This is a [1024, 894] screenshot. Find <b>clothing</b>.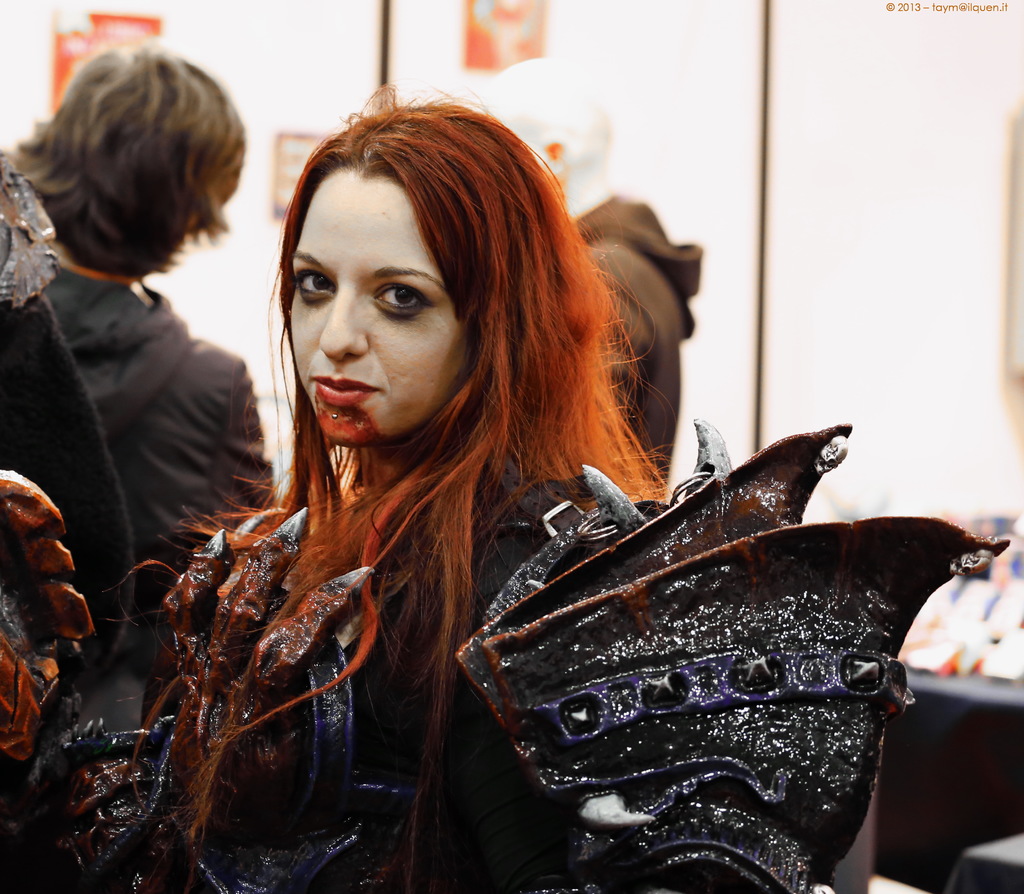
Bounding box: bbox(563, 188, 705, 477).
